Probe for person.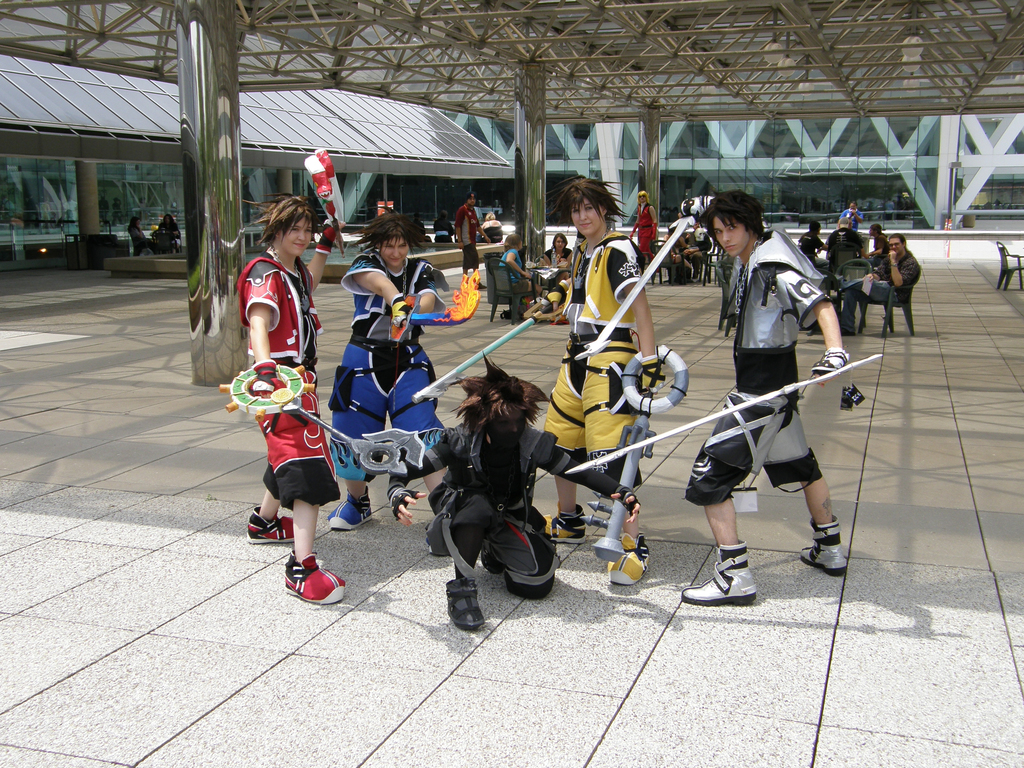
Probe result: <bbox>624, 191, 655, 273</bbox>.
